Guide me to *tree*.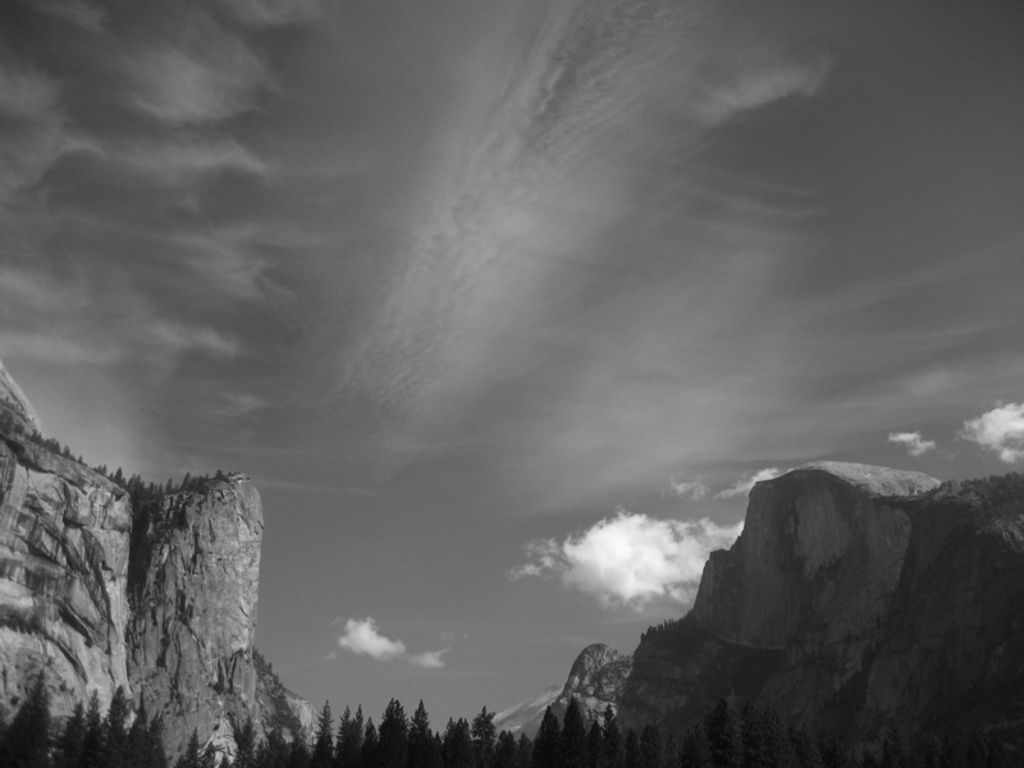
Guidance: [301,690,335,767].
